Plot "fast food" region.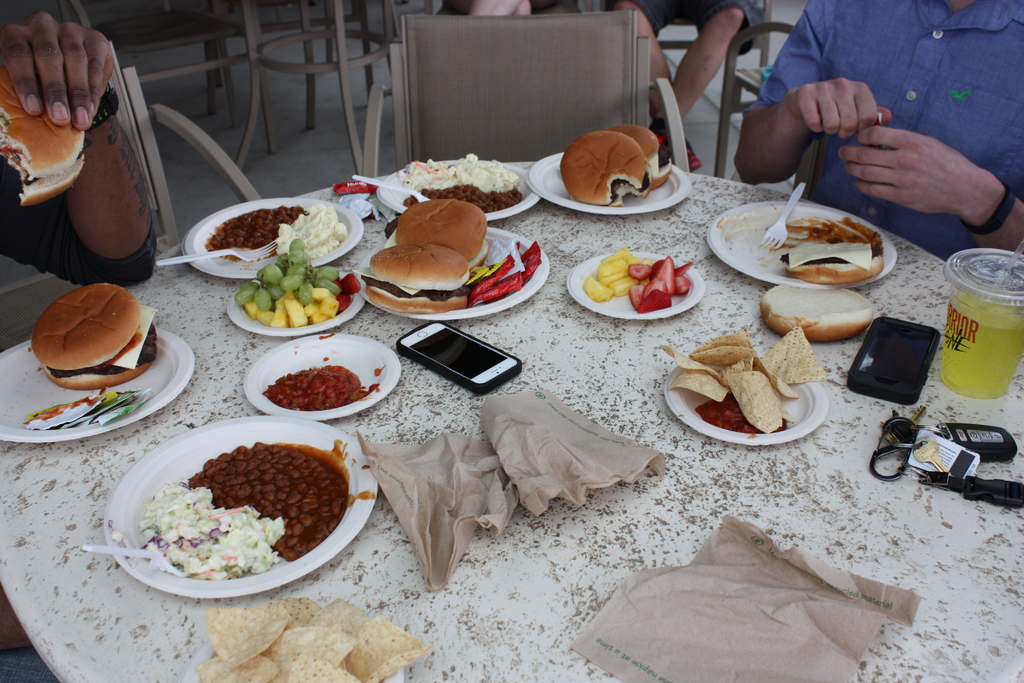
Plotted at select_region(283, 276, 301, 288).
